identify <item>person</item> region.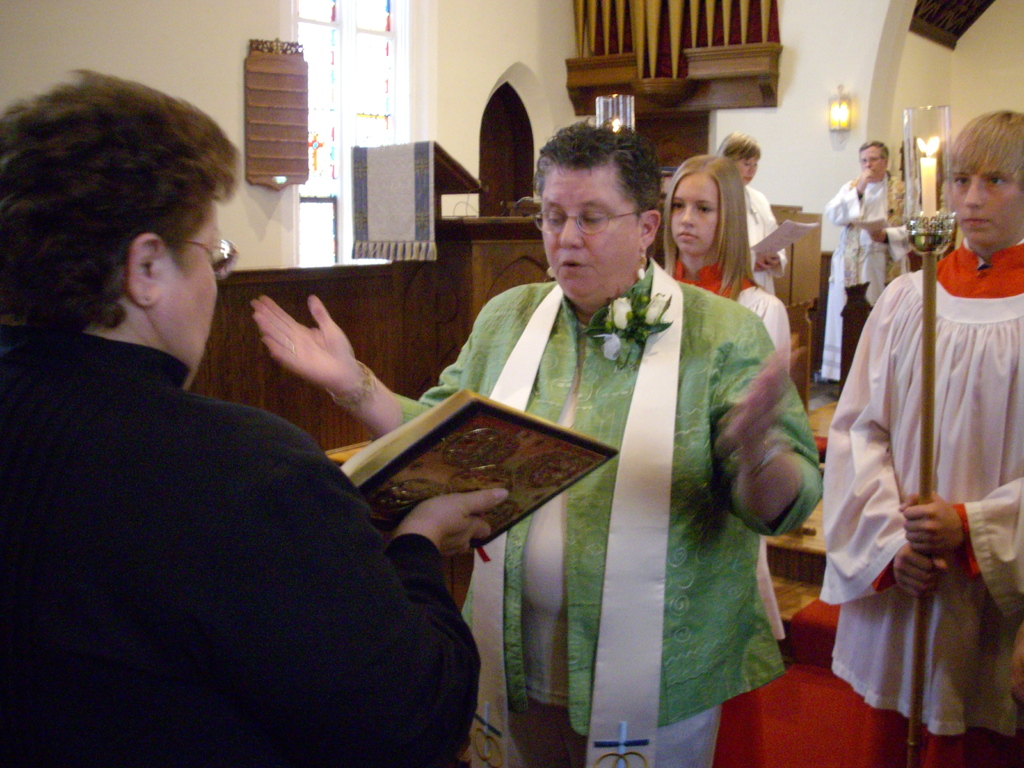
Region: [left=648, top=148, right=795, bottom=641].
